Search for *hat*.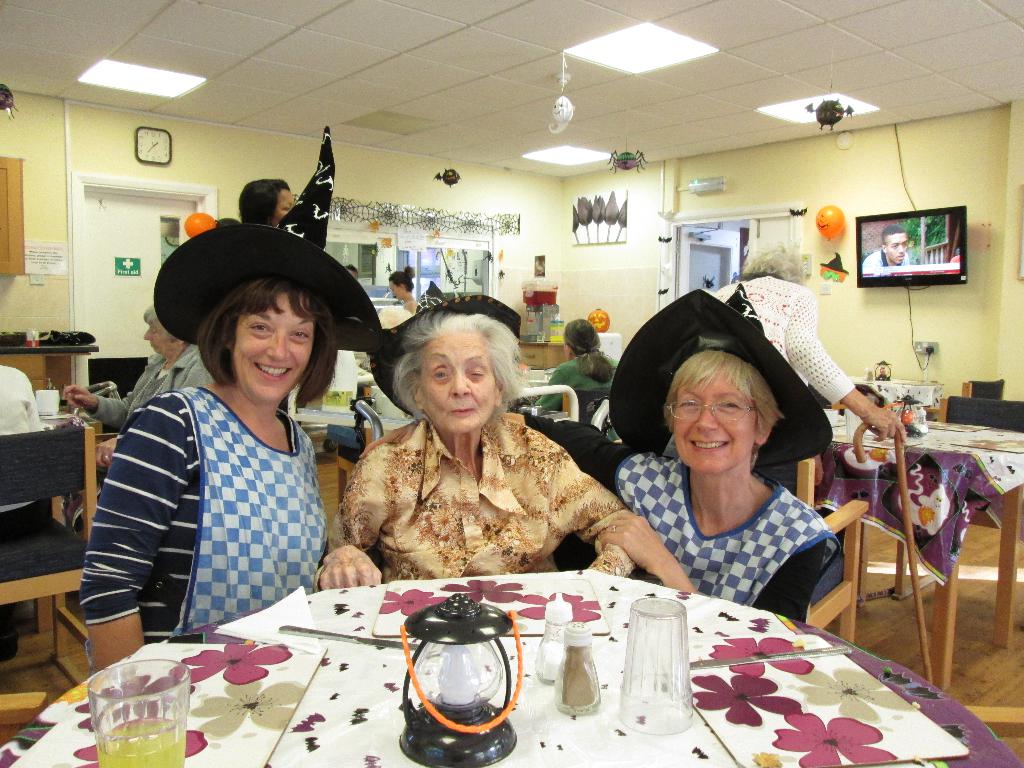
Found at BBox(609, 283, 833, 464).
